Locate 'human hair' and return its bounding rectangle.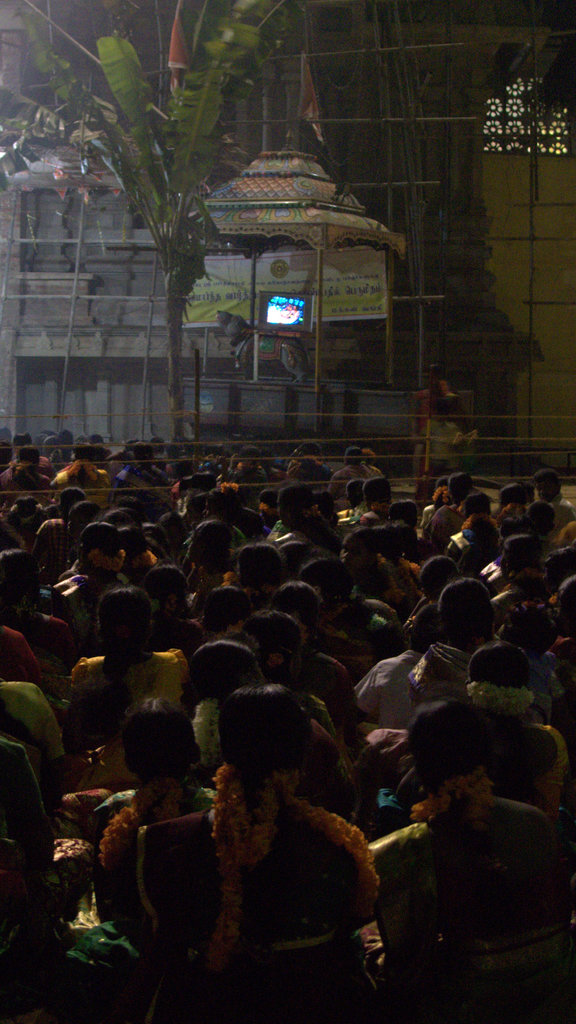
<box>470,643,534,707</box>.
